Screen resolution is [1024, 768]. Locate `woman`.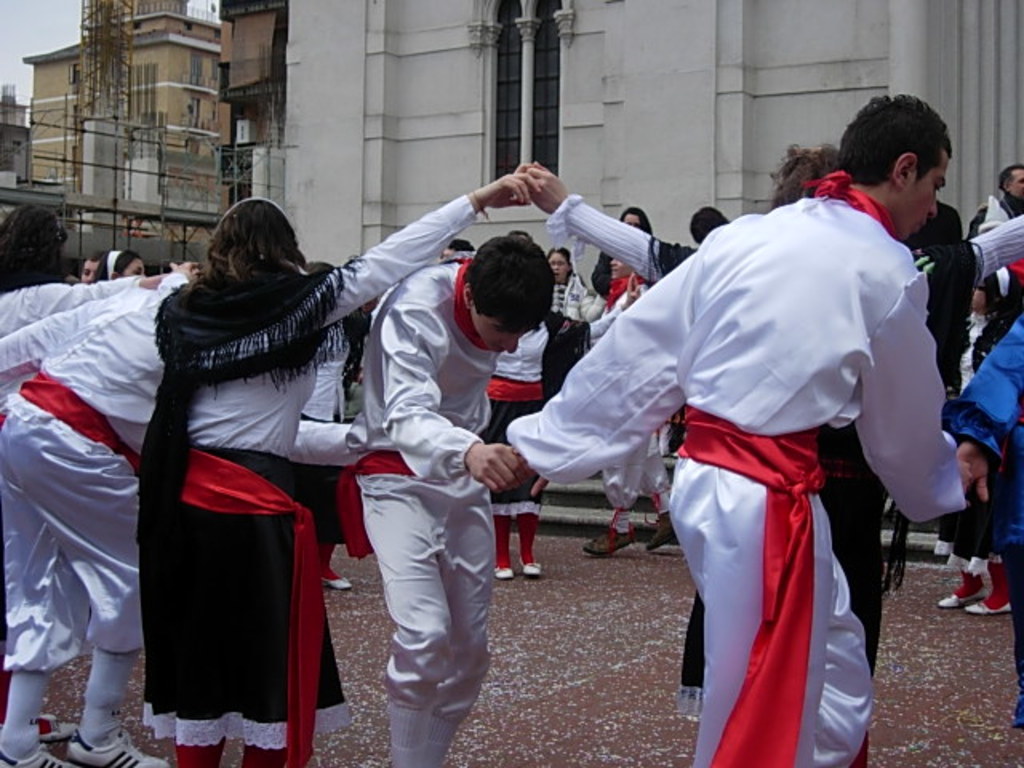
locate(109, 184, 472, 767).
